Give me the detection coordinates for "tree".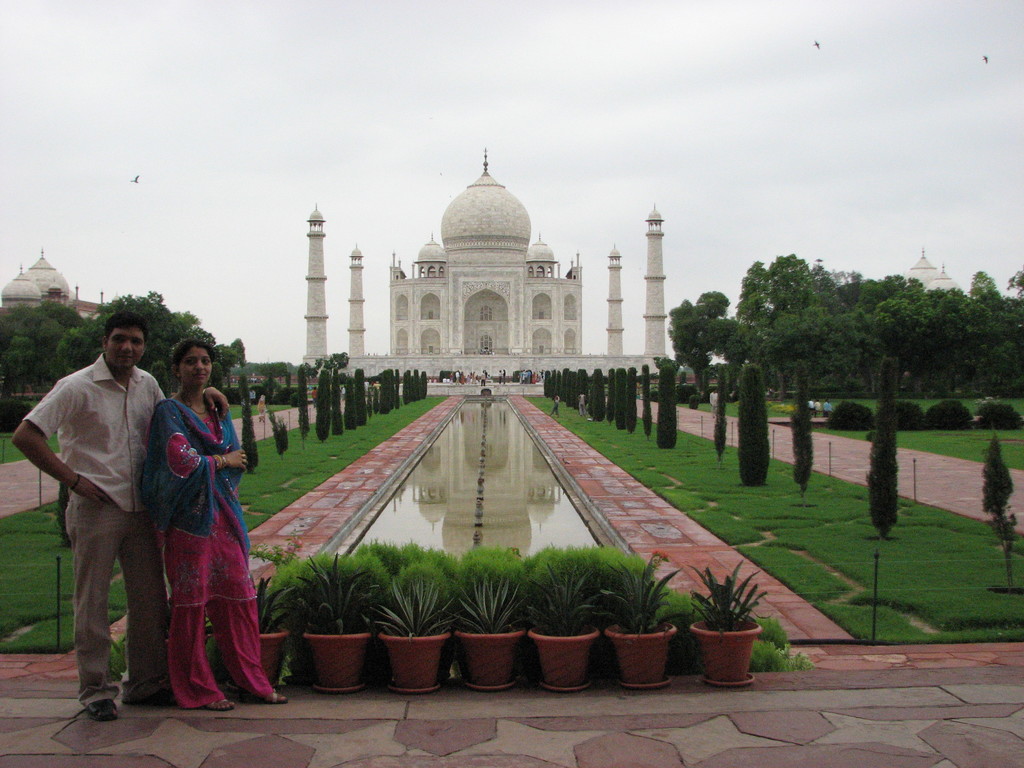
locate(735, 362, 772, 490).
